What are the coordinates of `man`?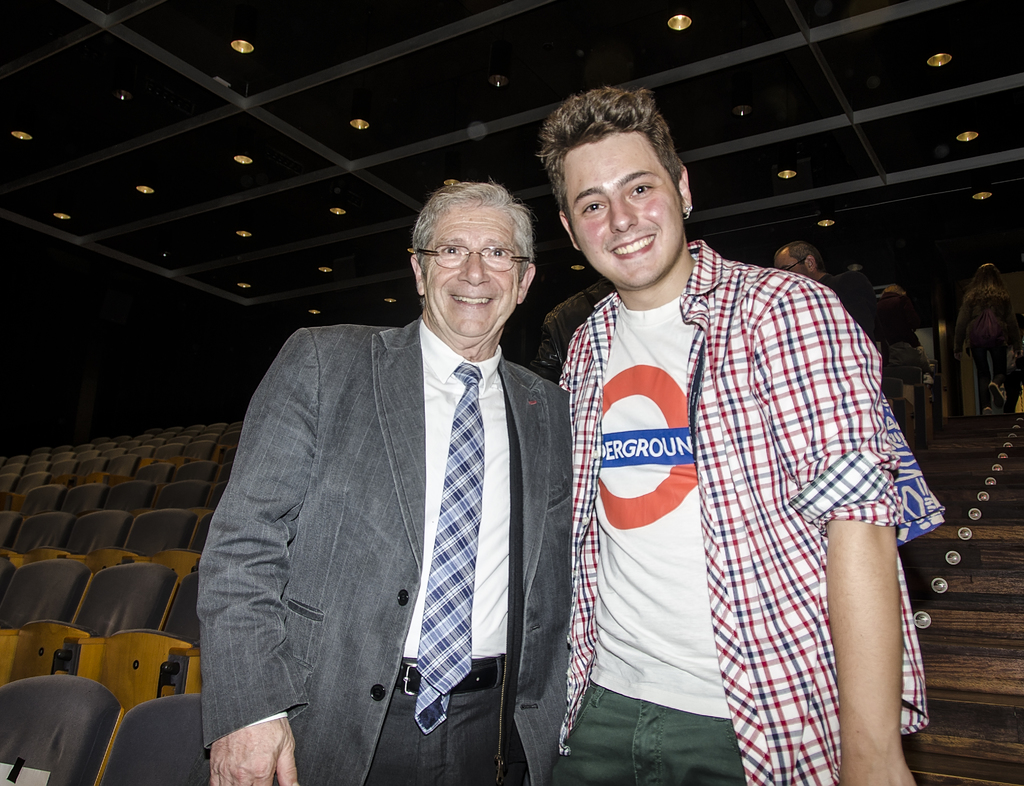
left=772, top=236, right=888, bottom=414.
